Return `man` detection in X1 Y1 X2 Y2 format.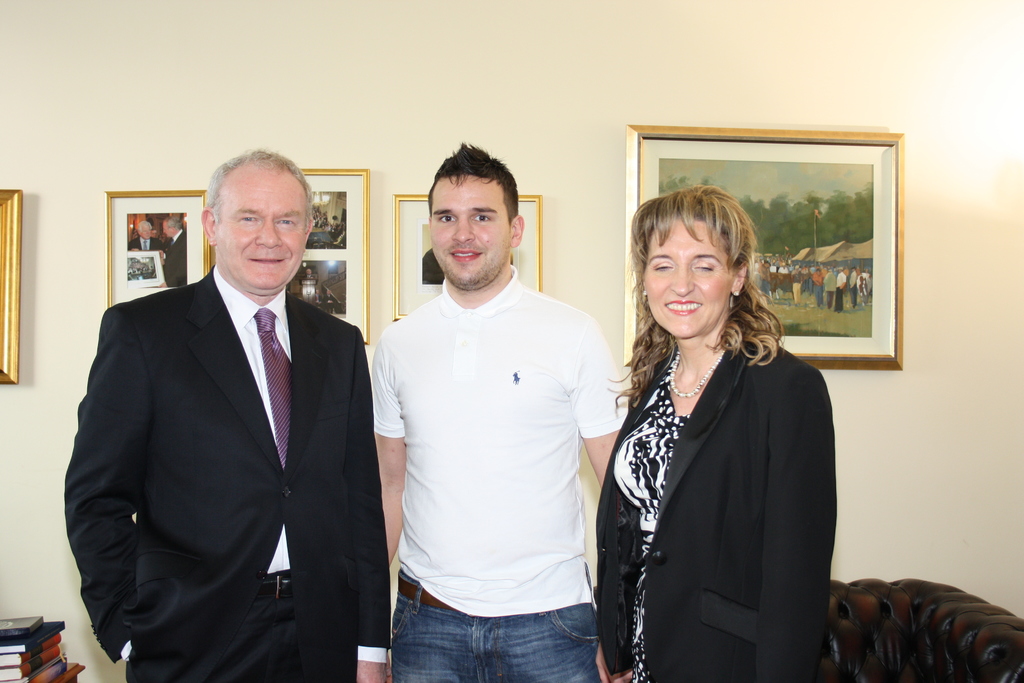
367 138 628 682.
